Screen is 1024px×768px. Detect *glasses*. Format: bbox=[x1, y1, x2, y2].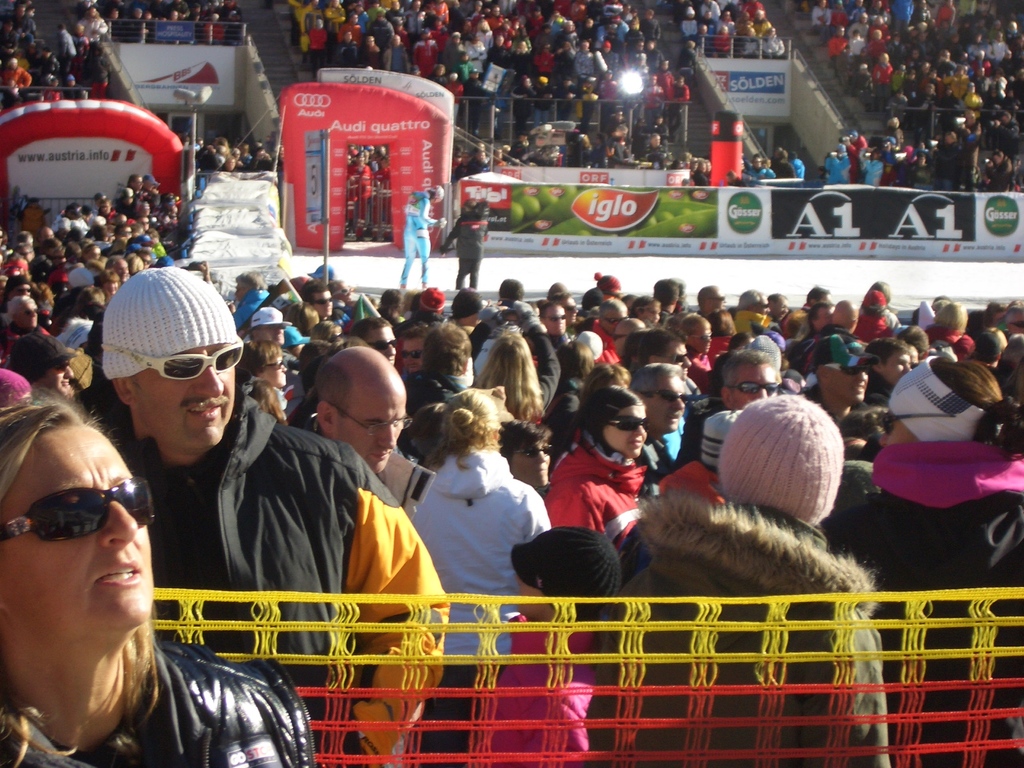
bbox=[692, 330, 717, 339].
